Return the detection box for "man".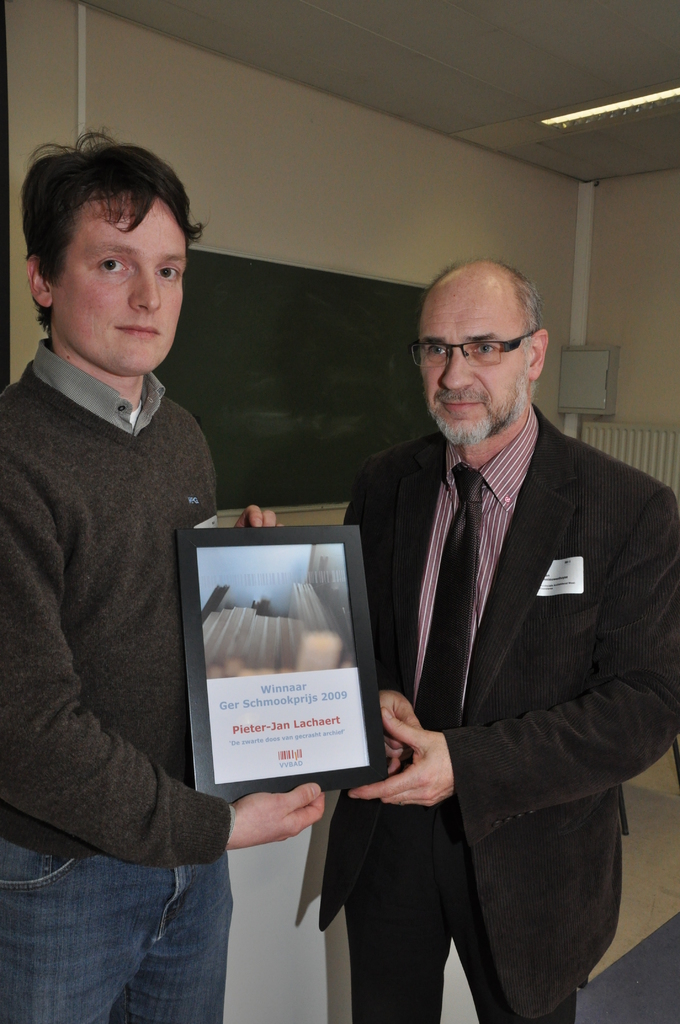
bbox=[313, 258, 679, 1023].
